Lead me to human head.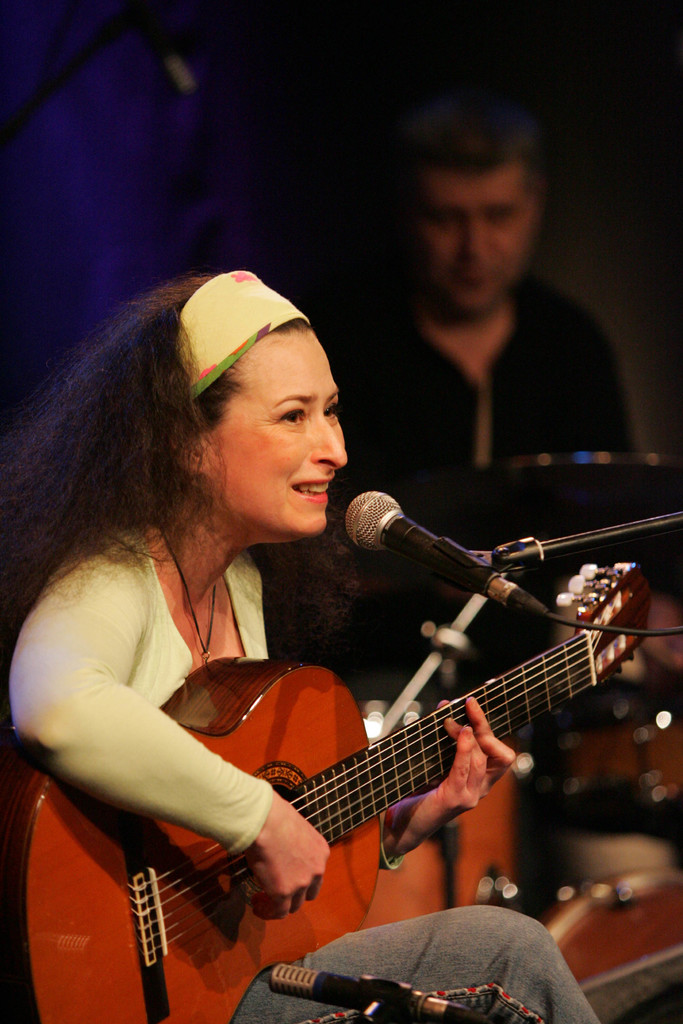
Lead to <bbox>59, 256, 361, 584</bbox>.
